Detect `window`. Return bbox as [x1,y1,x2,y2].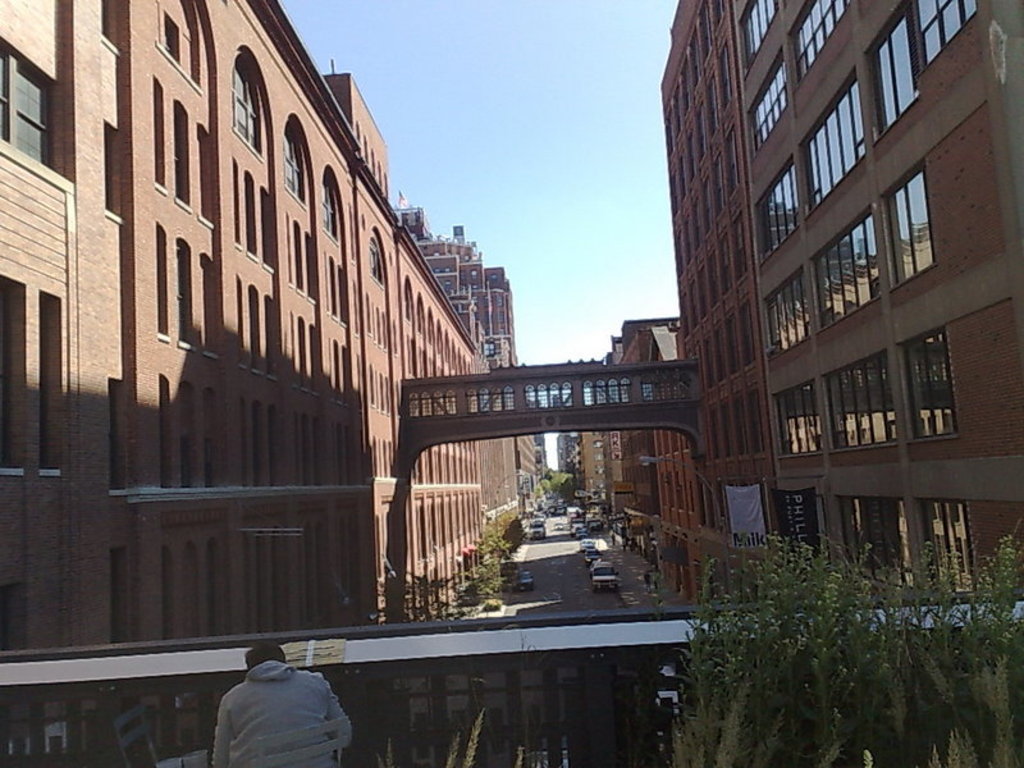
[0,44,69,178].
